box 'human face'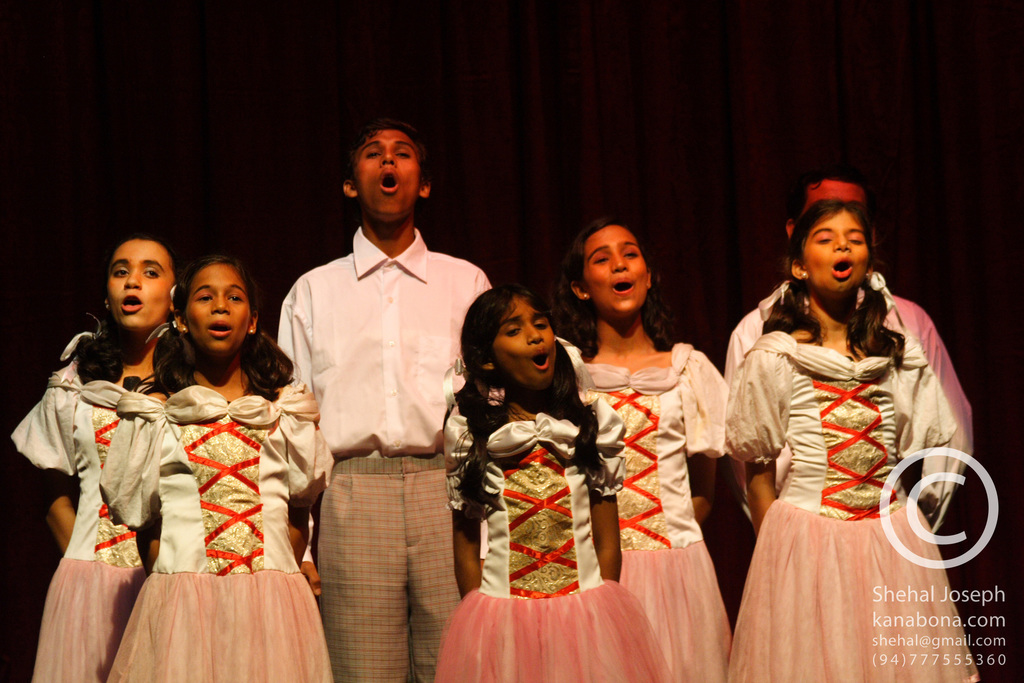
(left=803, top=181, right=862, bottom=210)
